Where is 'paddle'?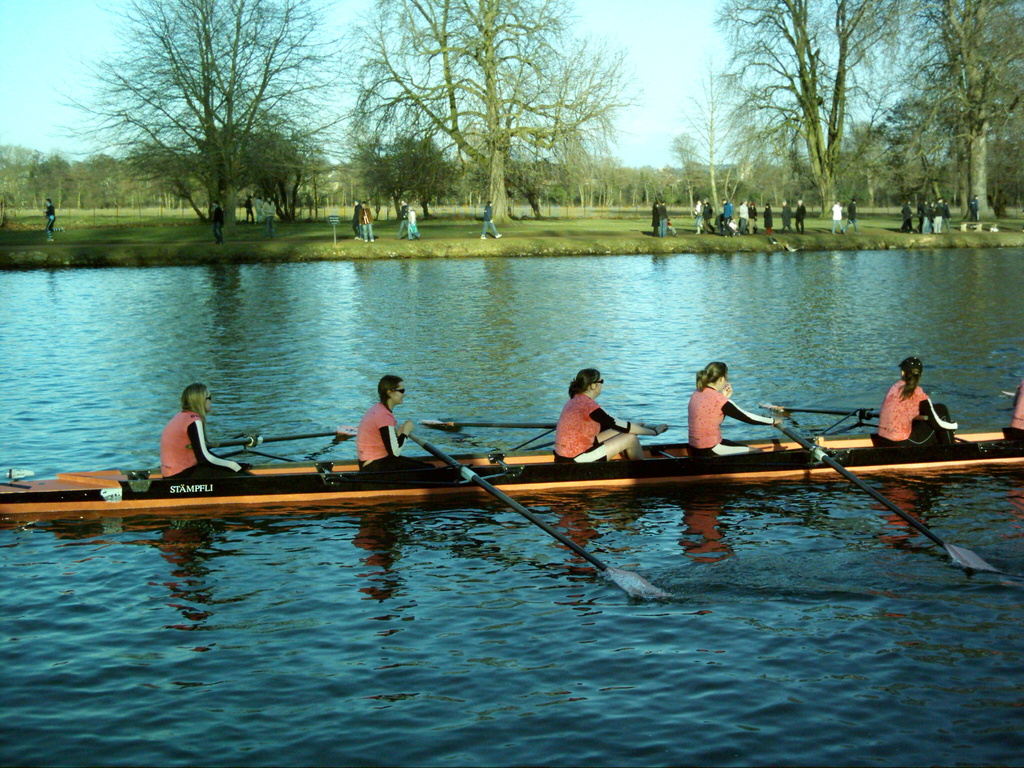
select_region(204, 425, 360, 449).
